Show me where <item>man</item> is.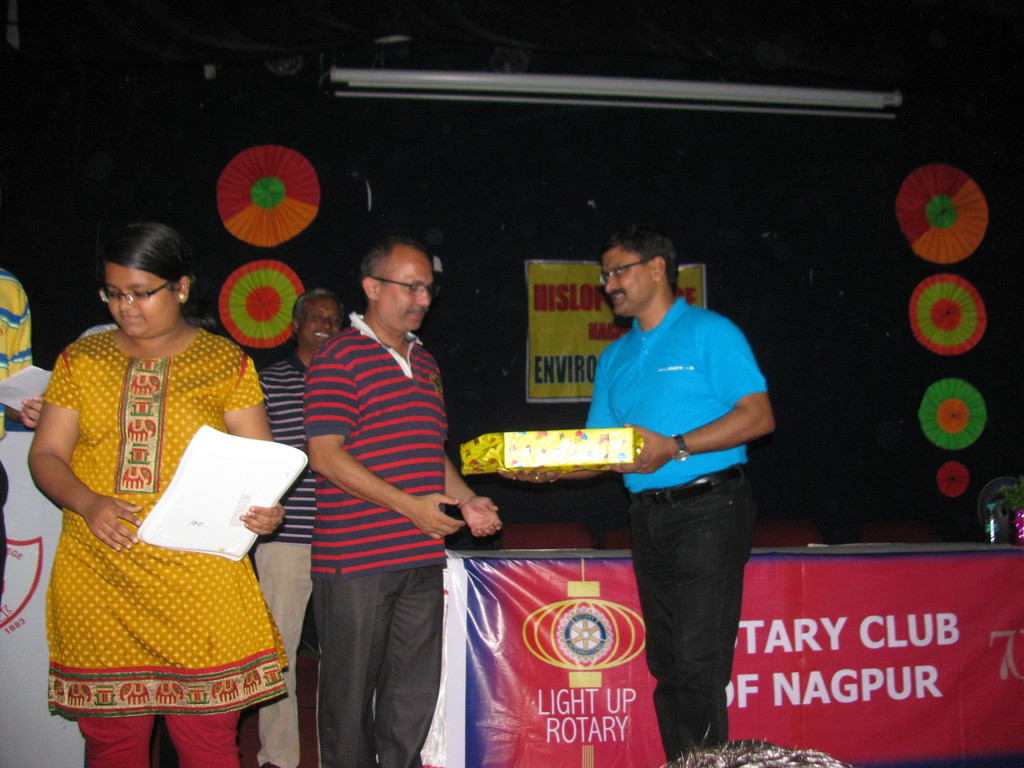
<item>man</item> is at bbox(300, 236, 504, 767).
